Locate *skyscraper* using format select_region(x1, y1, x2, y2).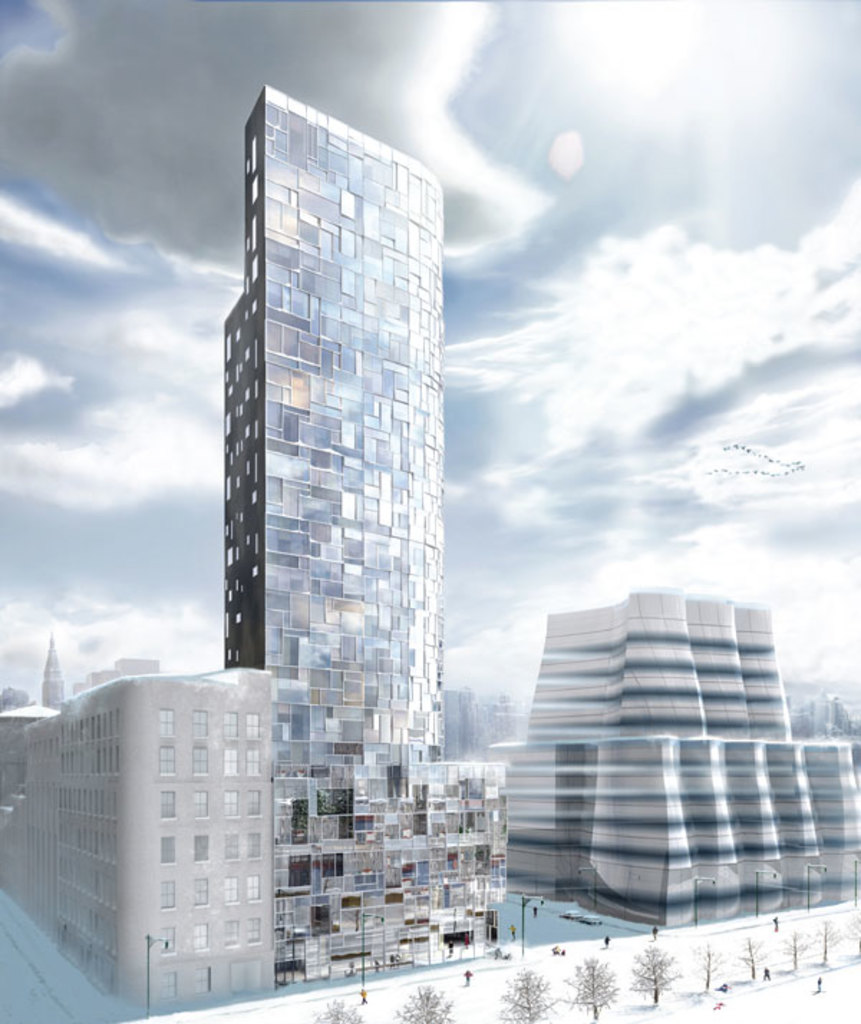
select_region(187, 72, 494, 906).
